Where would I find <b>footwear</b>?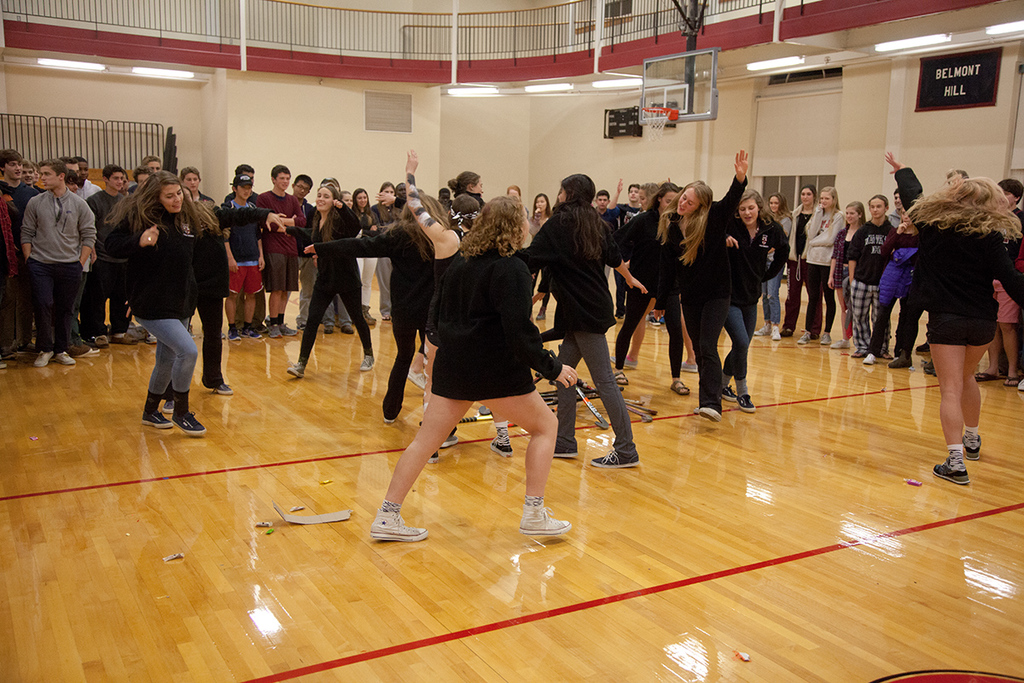
At (x1=201, y1=385, x2=235, y2=393).
